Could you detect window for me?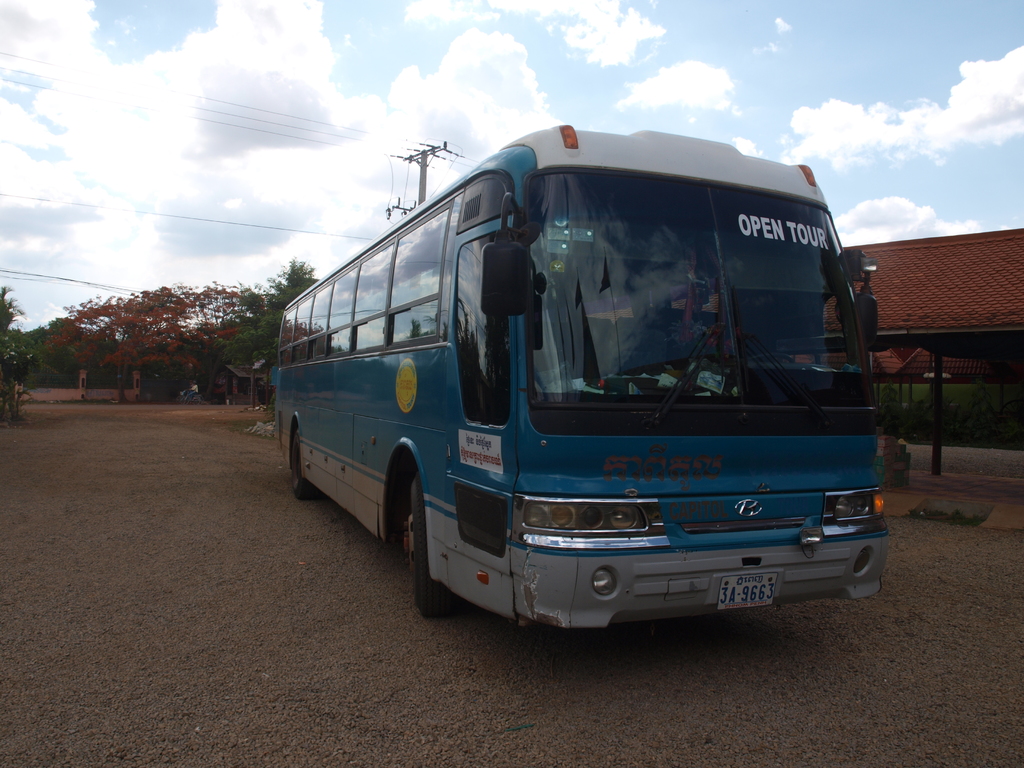
Detection result: (323,268,356,356).
